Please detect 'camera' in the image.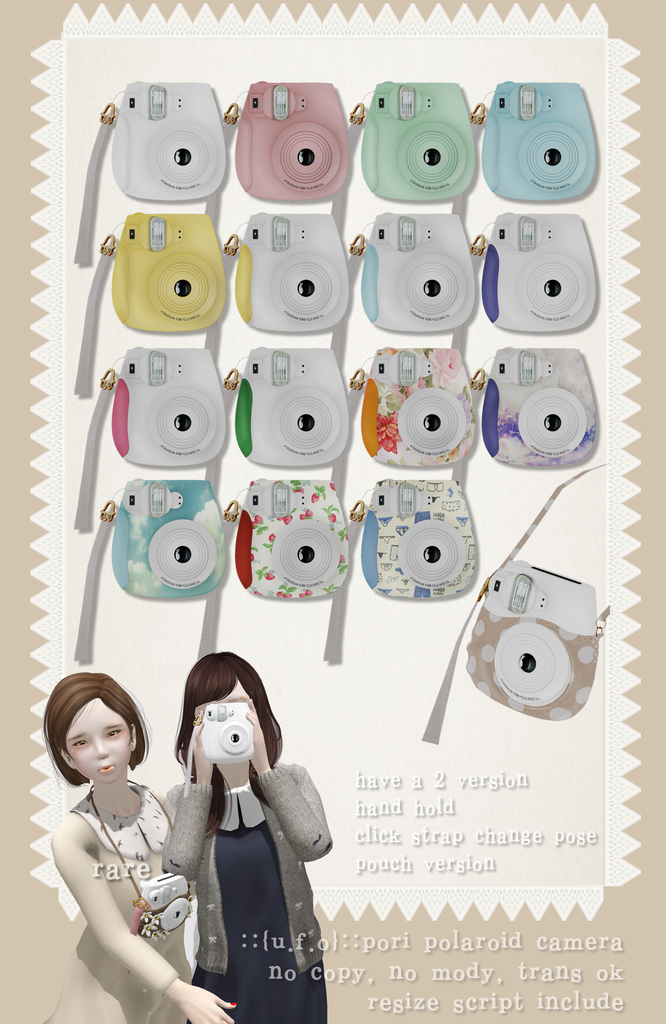
box(456, 526, 608, 733).
